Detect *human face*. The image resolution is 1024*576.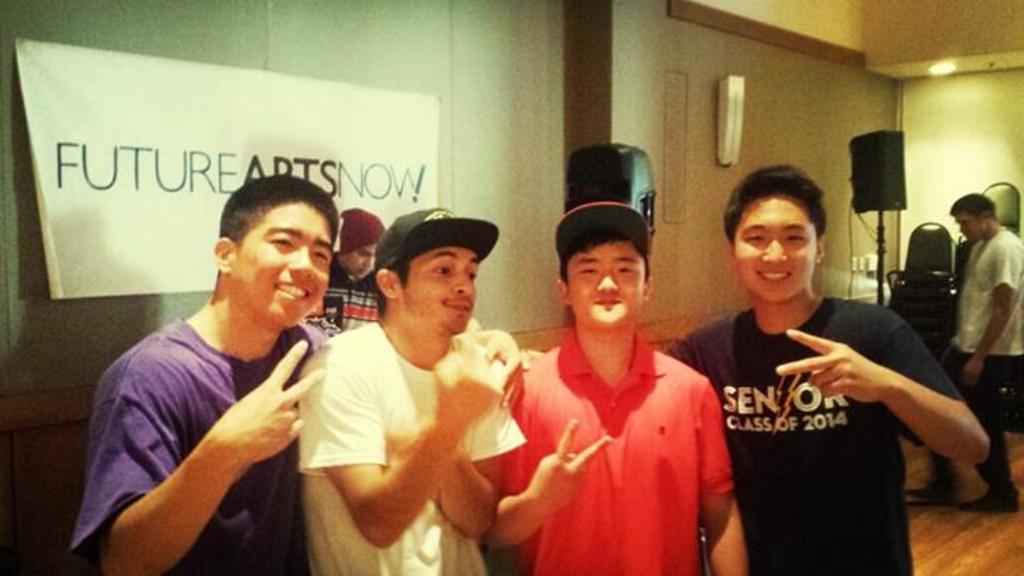
bbox=(397, 242, 476, 336).
